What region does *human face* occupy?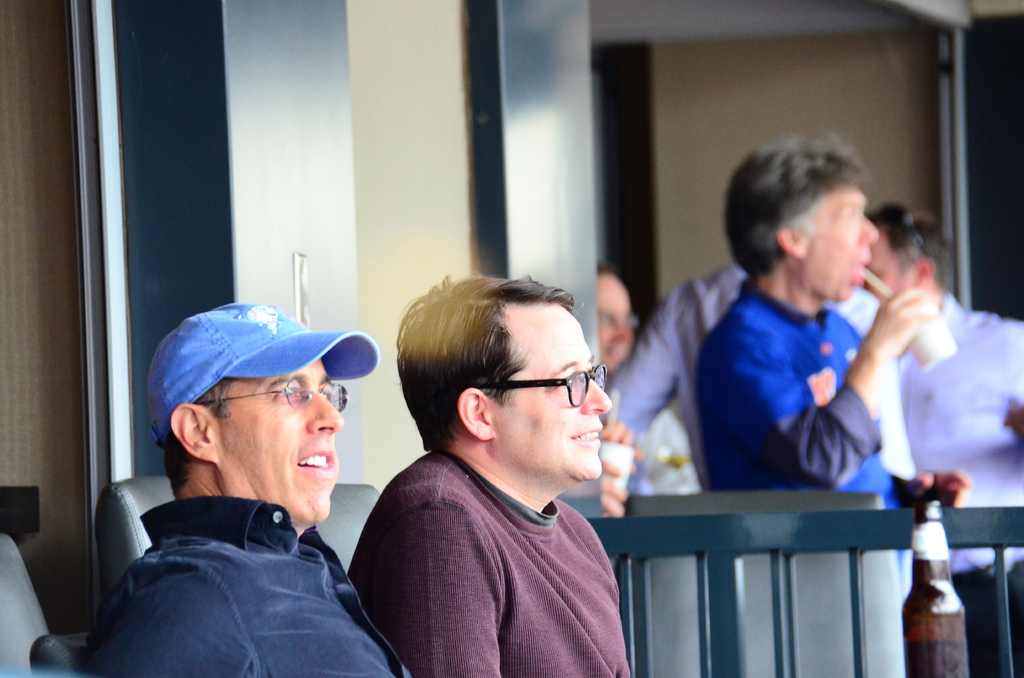
l=216, t=351, r=337, b=520.
